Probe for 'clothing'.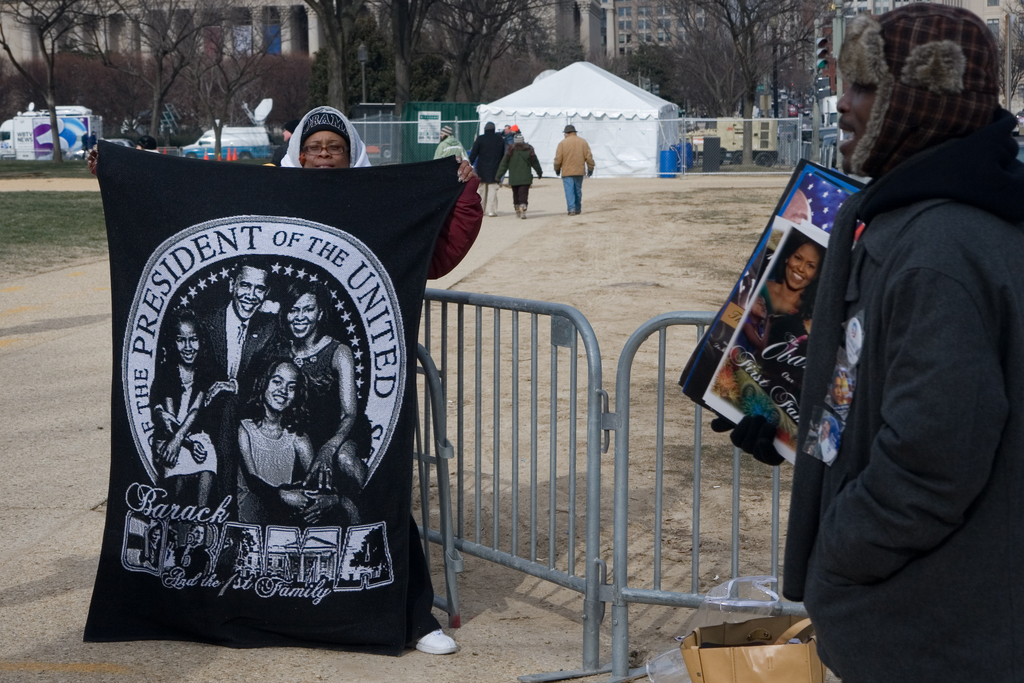
Probe result: pyautogui.locateOnScreen(496, 140, 541, 208).
